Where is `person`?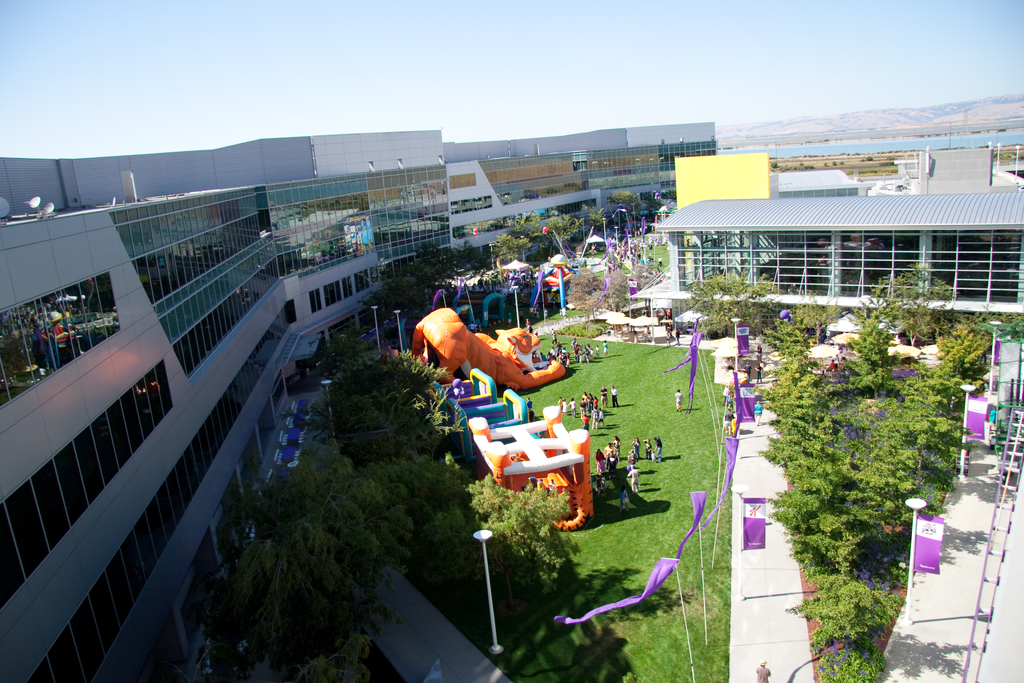
detection(726, 389, 732, 405).
